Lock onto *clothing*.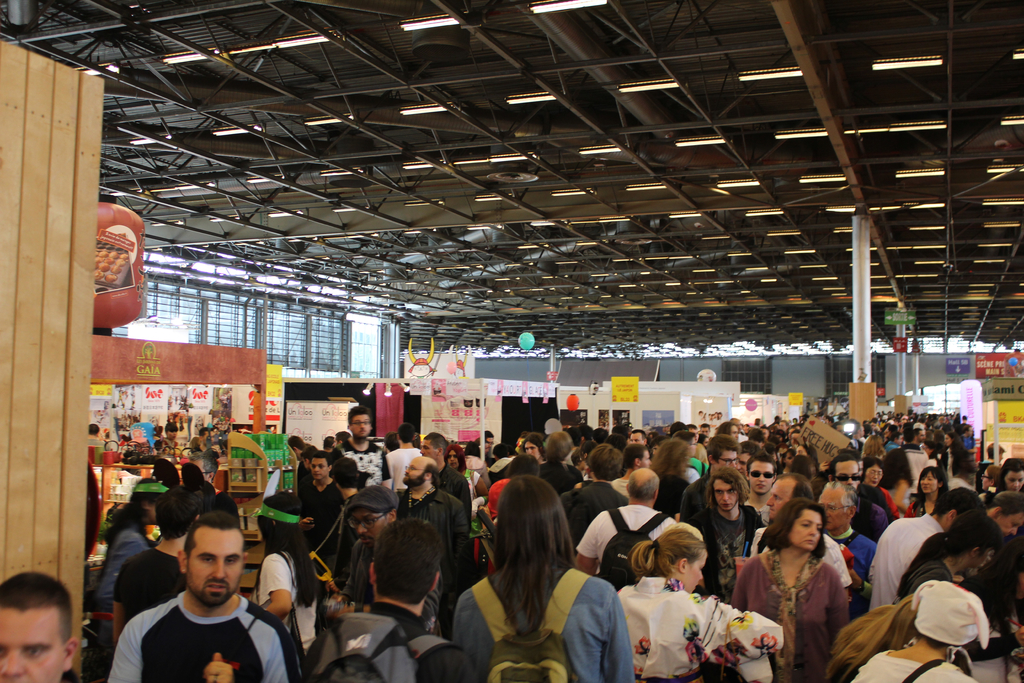
Locked: (111,540,194,625).
